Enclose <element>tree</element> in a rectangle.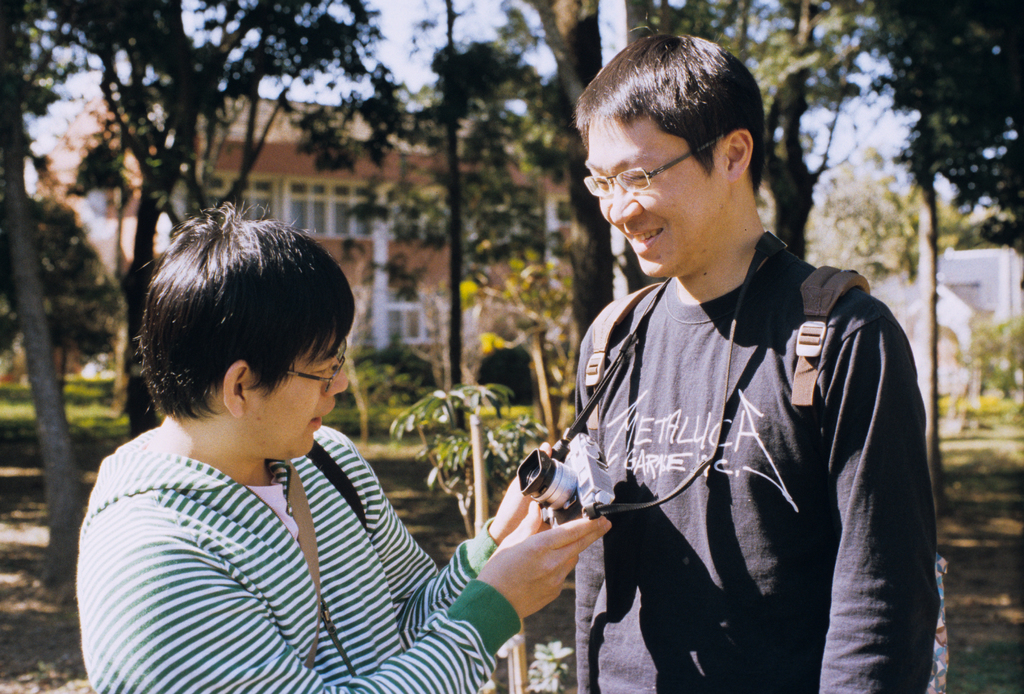
bbox=[849, 0, 1023, 239].
